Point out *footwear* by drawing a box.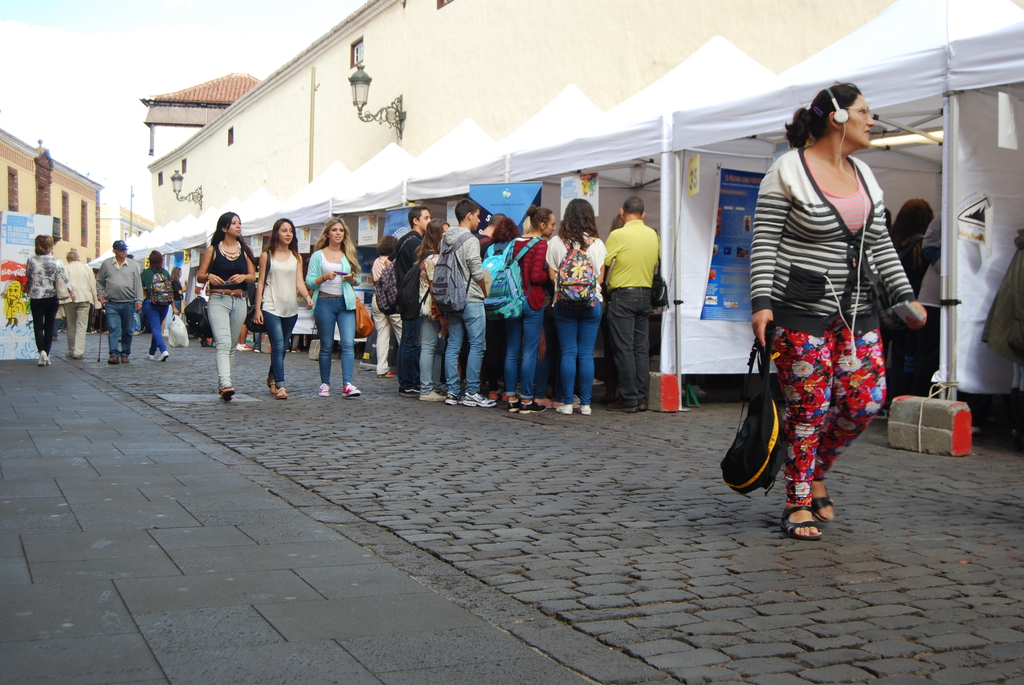
x1=811 y1=488 x2=837 y2=523.
